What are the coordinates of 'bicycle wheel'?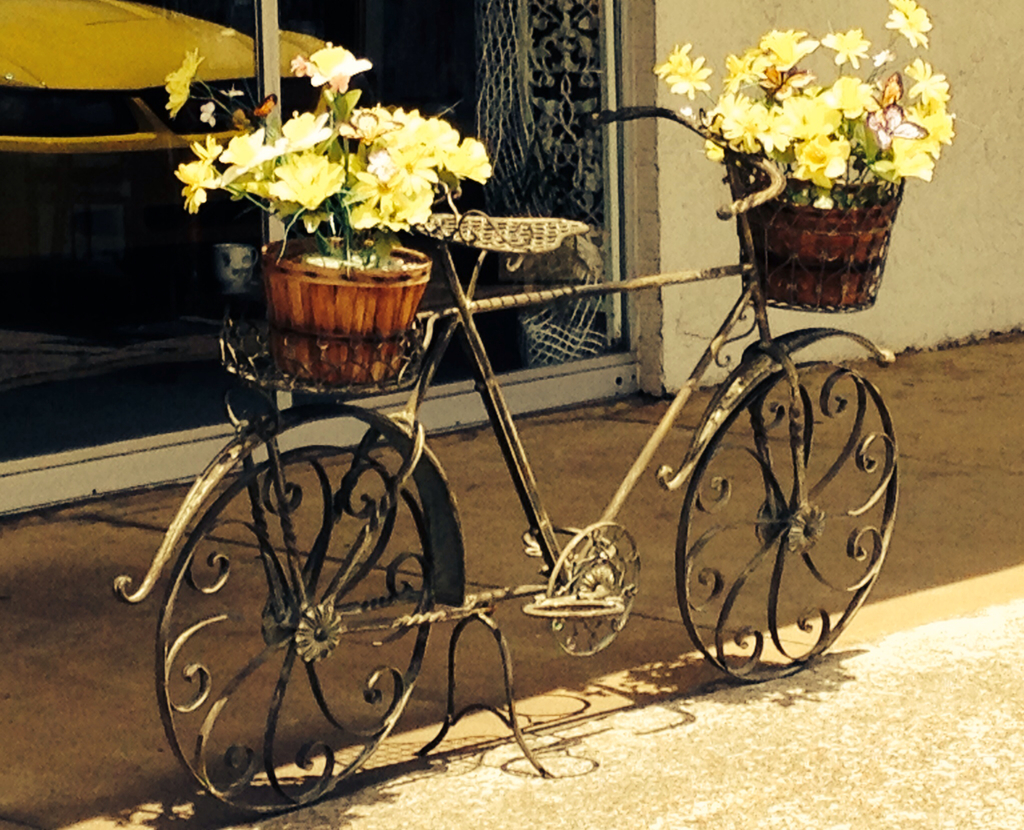
pyautogui.locateOnScreen(156, 444, 438, 815).
